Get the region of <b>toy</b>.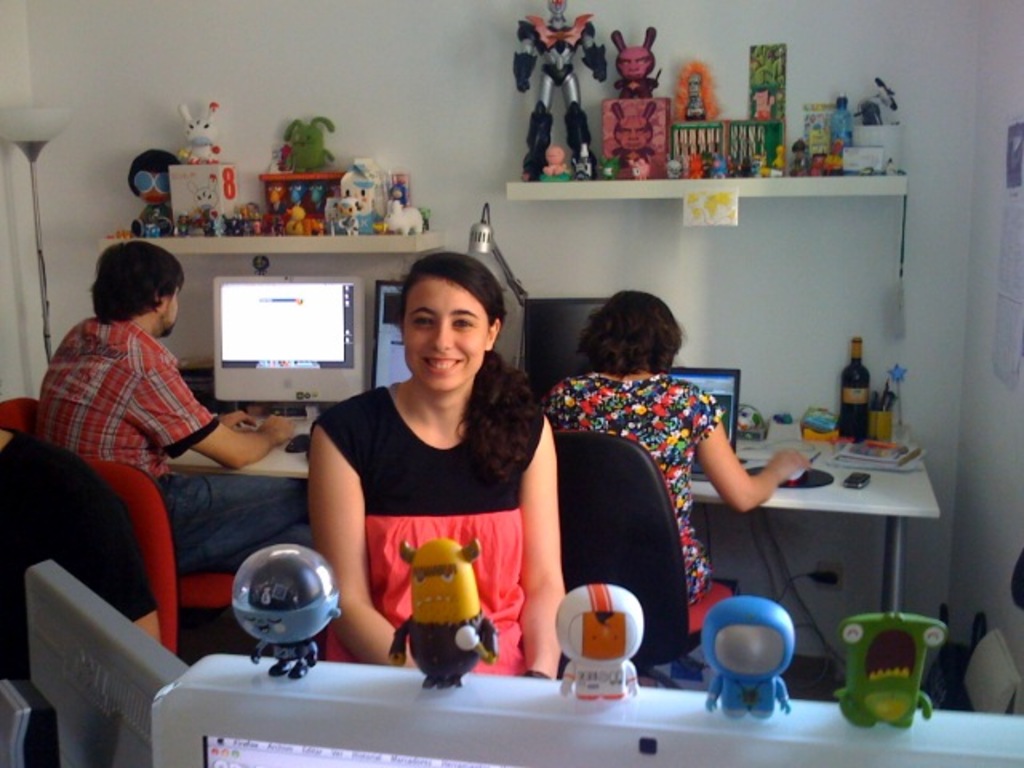
box(698, 592, 789, 731).
